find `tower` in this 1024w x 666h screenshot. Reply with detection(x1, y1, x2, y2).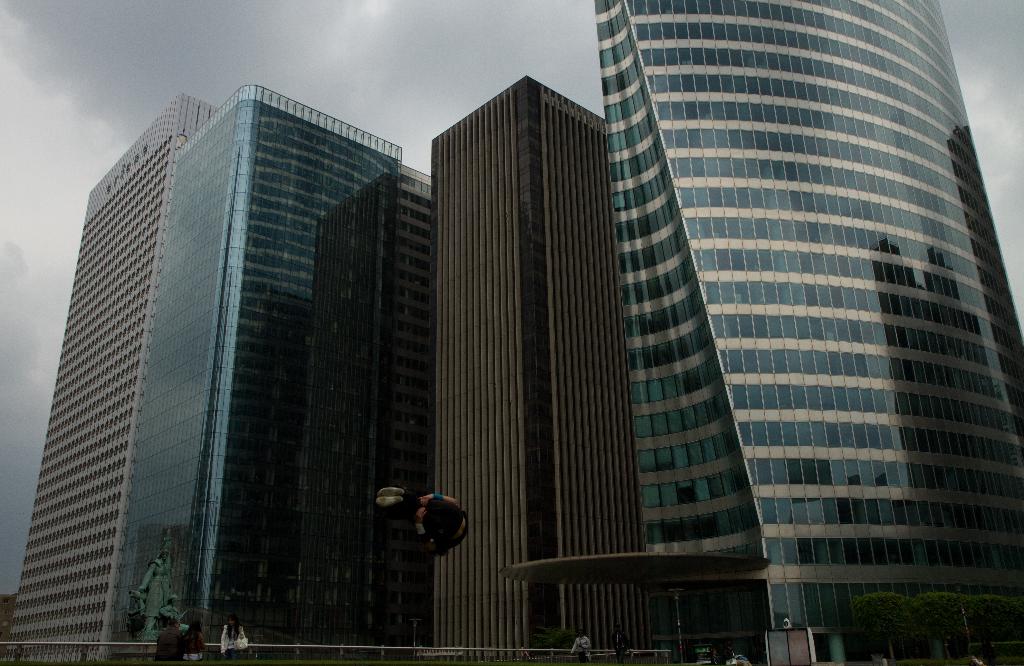
detection(594, 0, 1023, 665).
